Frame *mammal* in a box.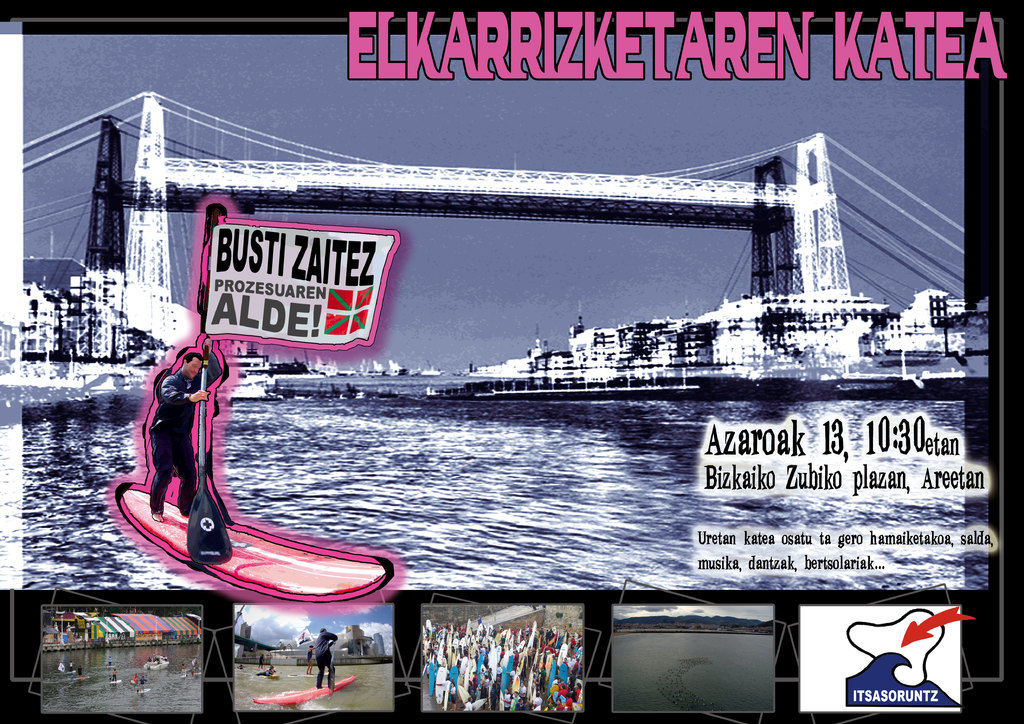
{"left": 76, "top": 632, "right": 79, "bottom": 639}.
